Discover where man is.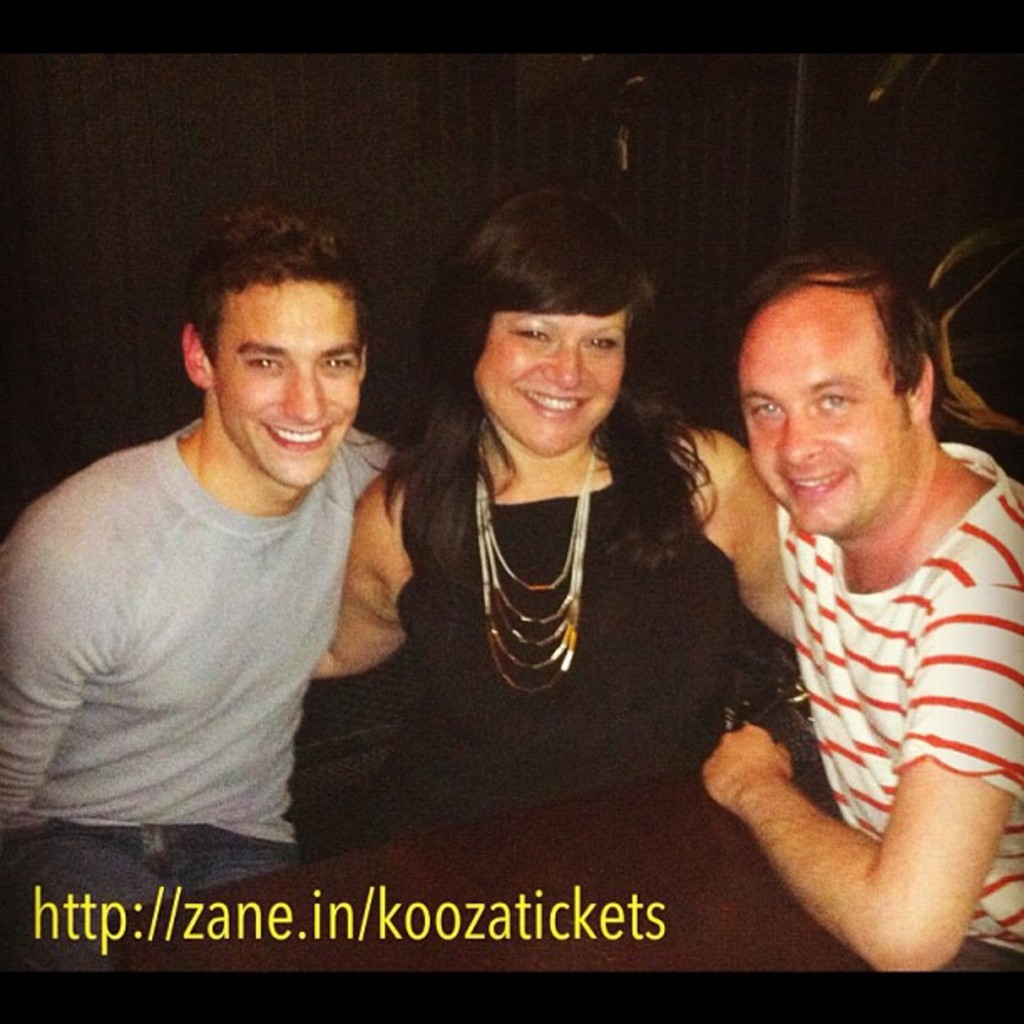
Discovered at (684,234,1022,980).
